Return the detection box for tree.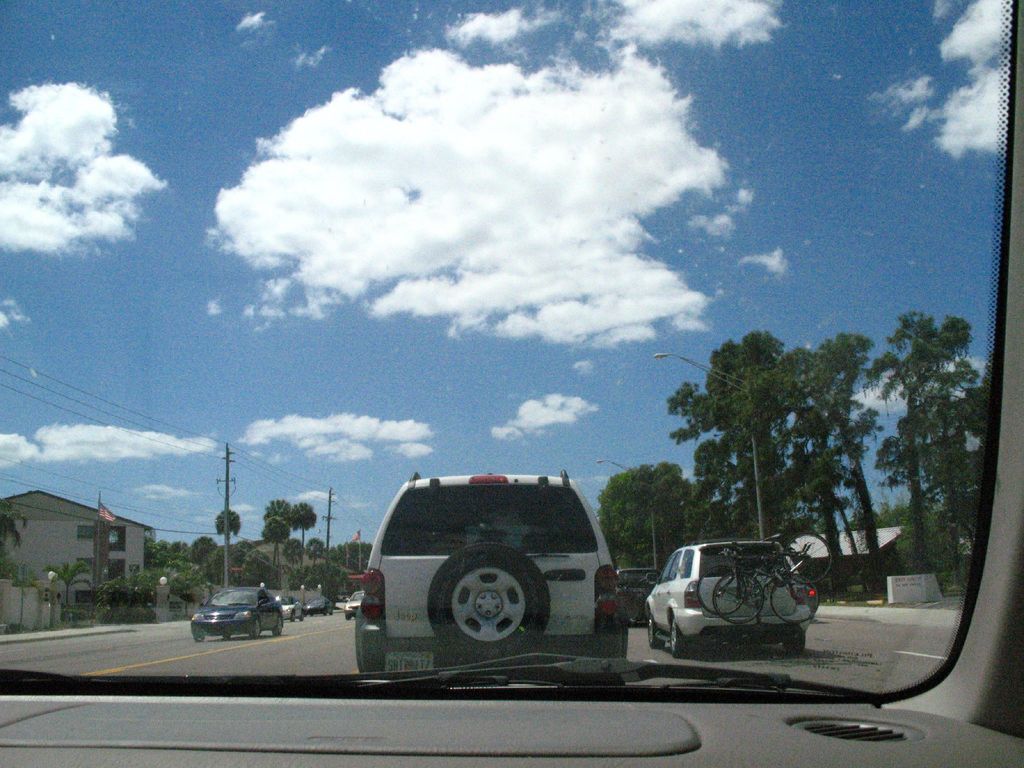
625 465 691 571.
